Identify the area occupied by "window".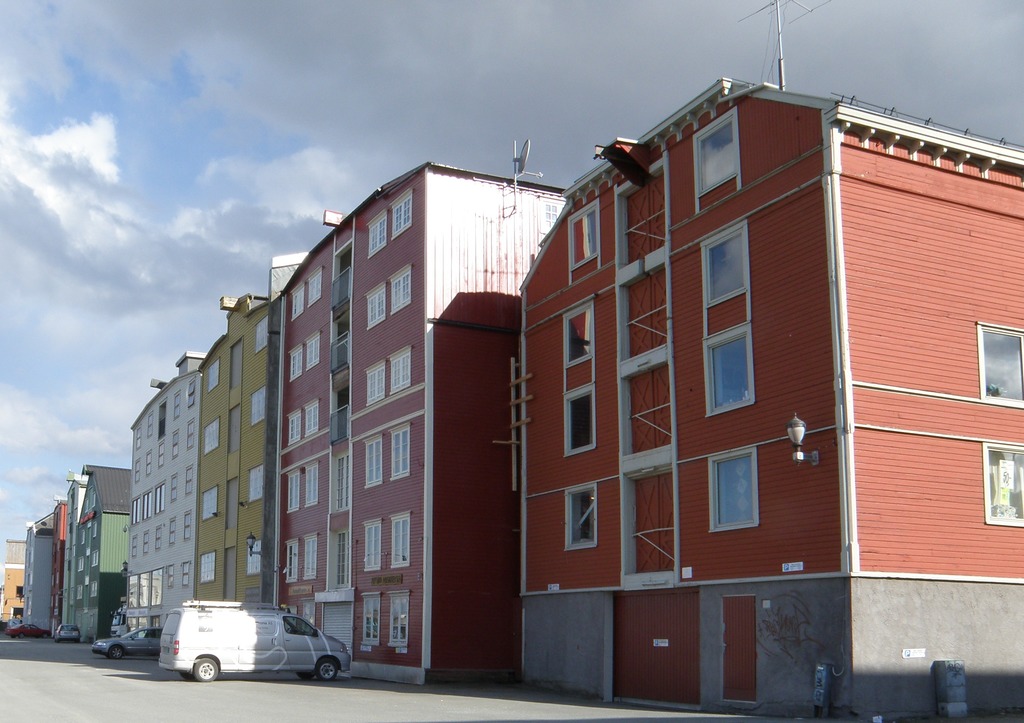
Area: 304,460,321,510.
